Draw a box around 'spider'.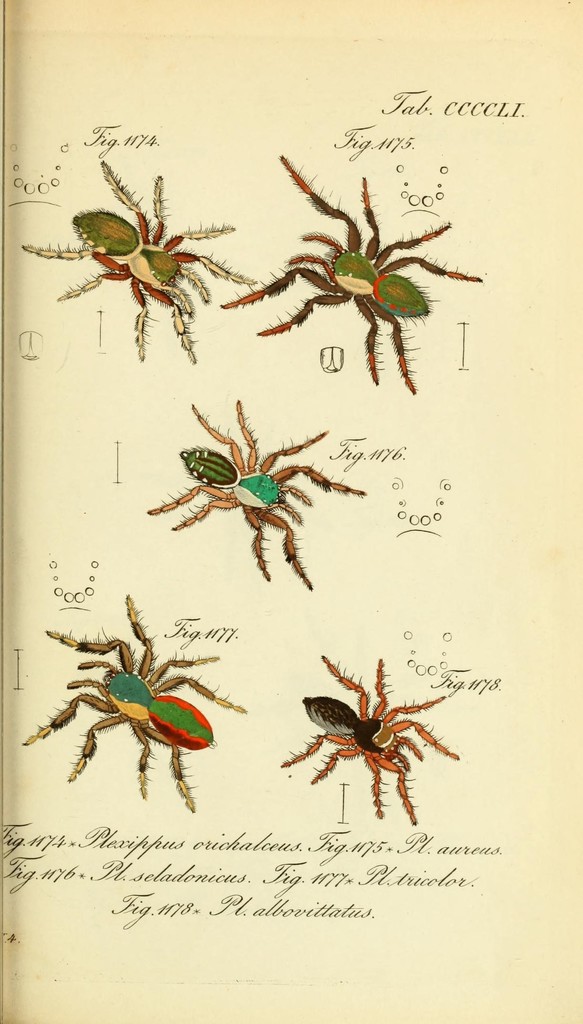
(x1=278, y1=653, x2=462, y2=826).
